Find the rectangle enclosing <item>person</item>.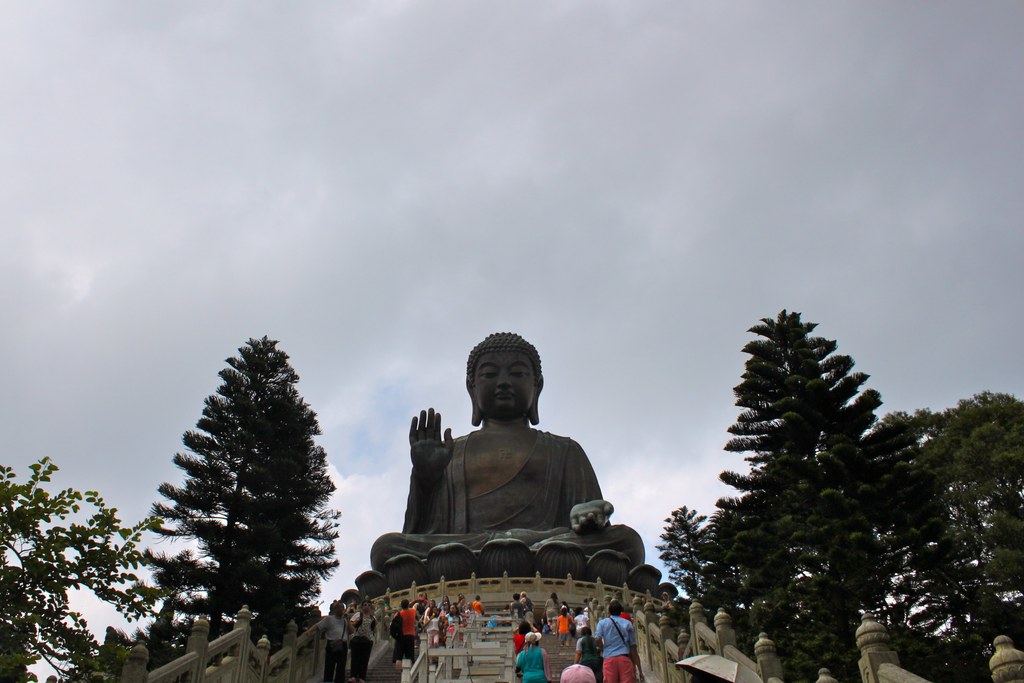
[x1=349, y1=600, x2=382, y2=682].
